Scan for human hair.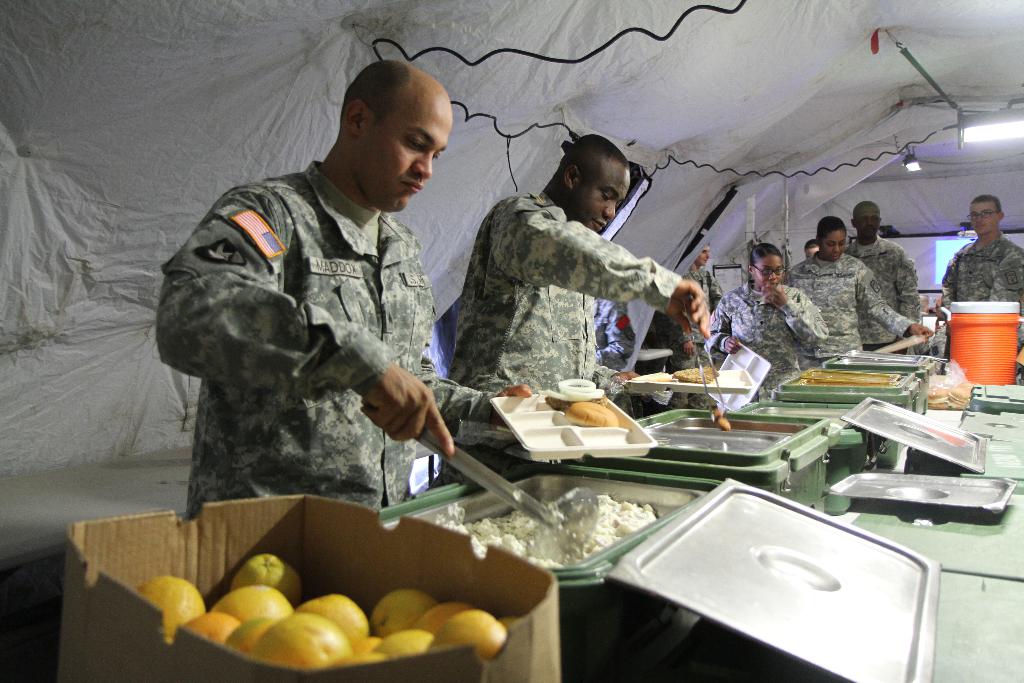
Scan result: left=749, top=242, right=781, bottom=267.
